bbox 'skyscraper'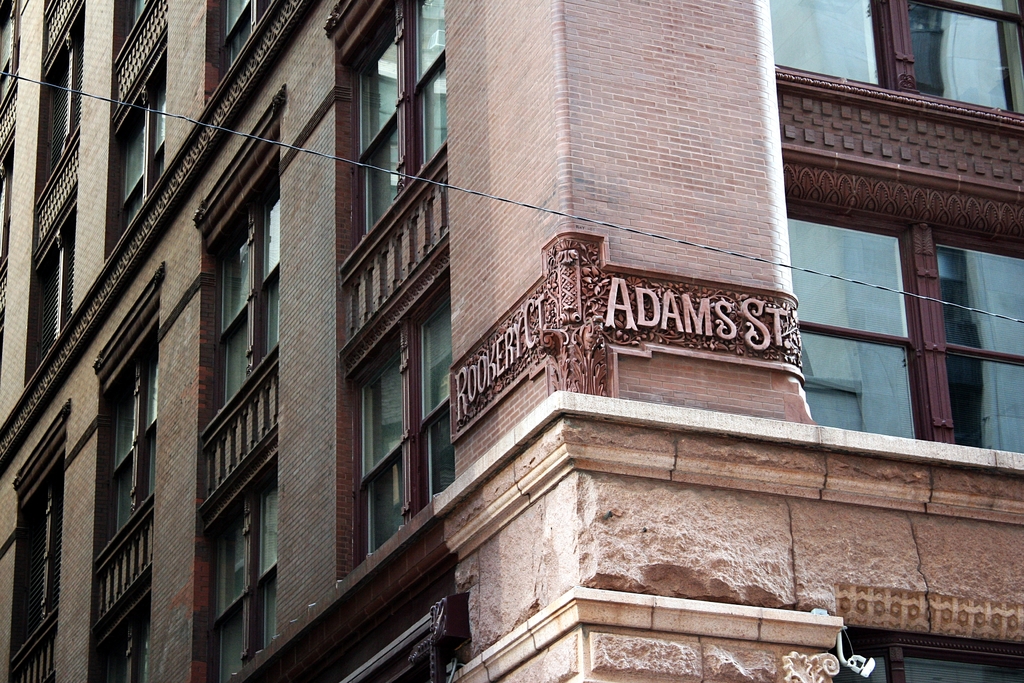
[left=0, top=0, right=1023, bottom=682]
